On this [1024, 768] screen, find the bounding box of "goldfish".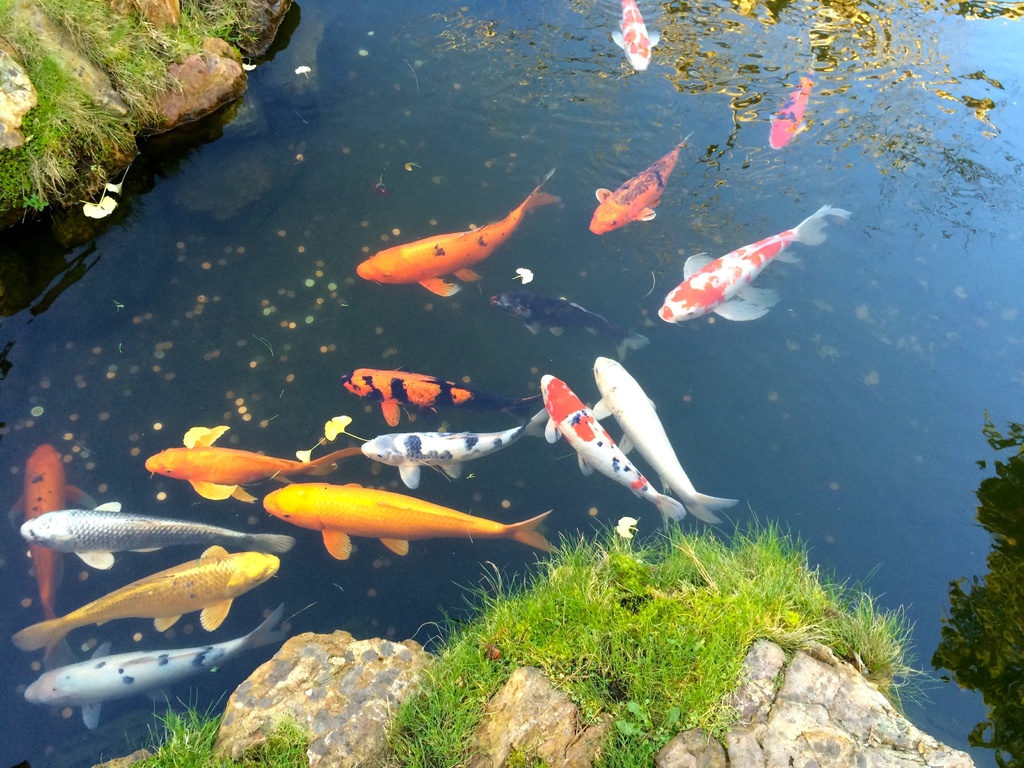
Bounding box: l=19, t=498, r=297, b=568.
